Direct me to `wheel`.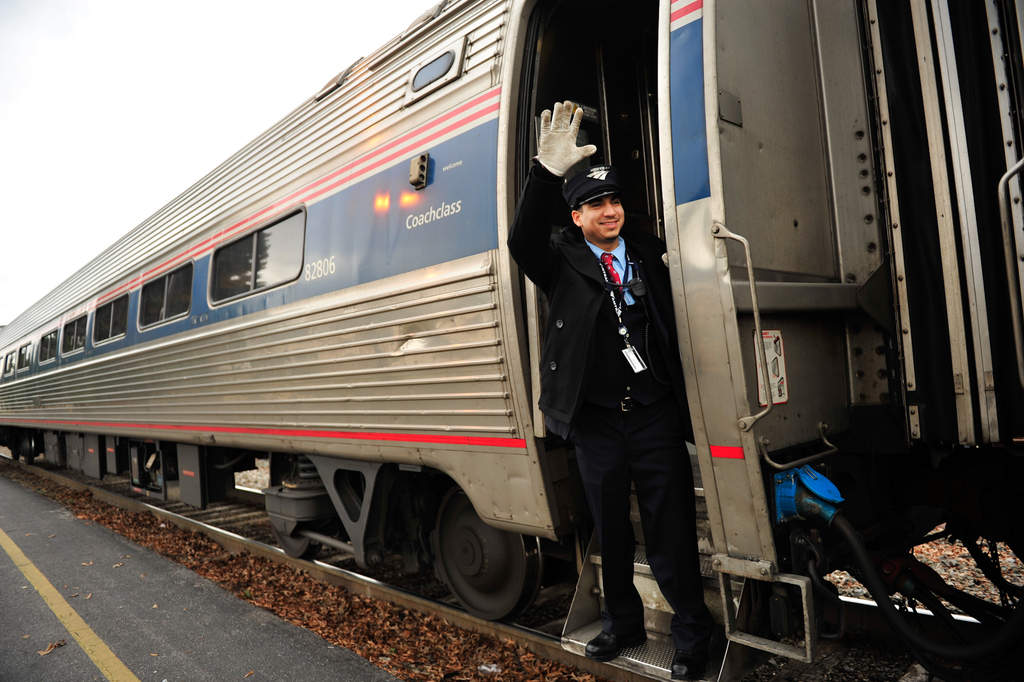
Direction: region(22, 449, 35, 467).
